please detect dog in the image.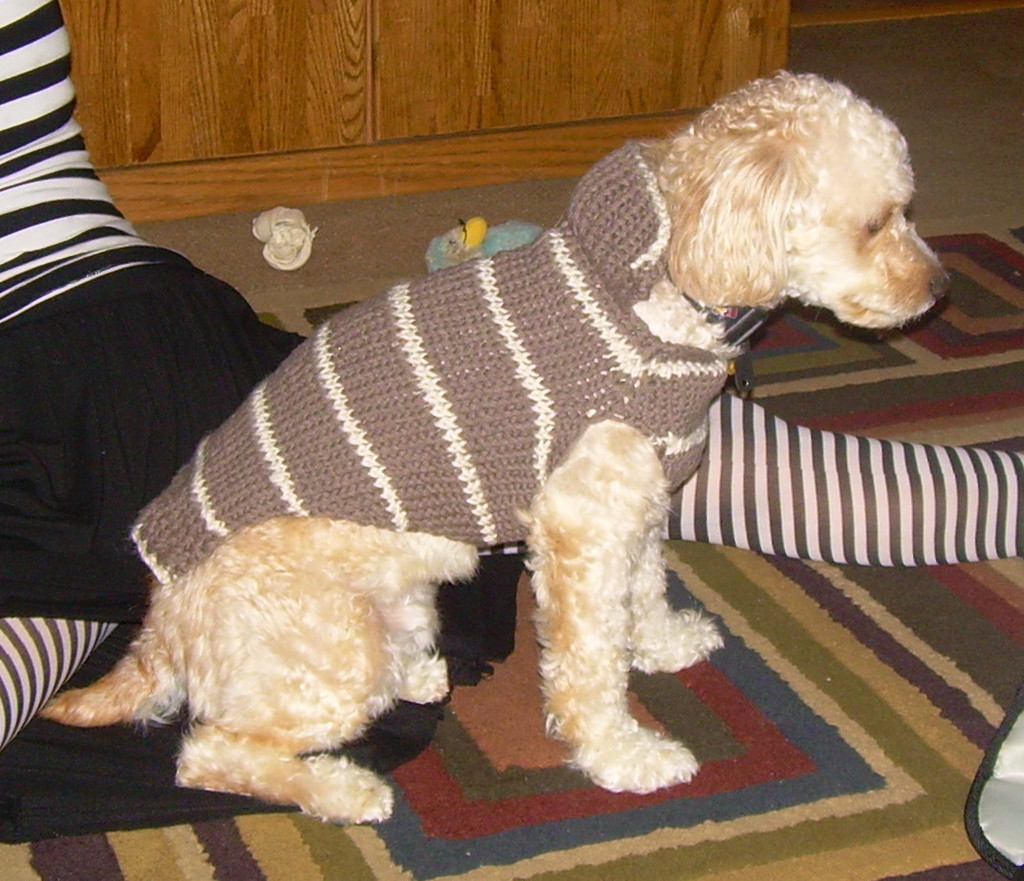
<region>36, 68, 948, 826</region>.
